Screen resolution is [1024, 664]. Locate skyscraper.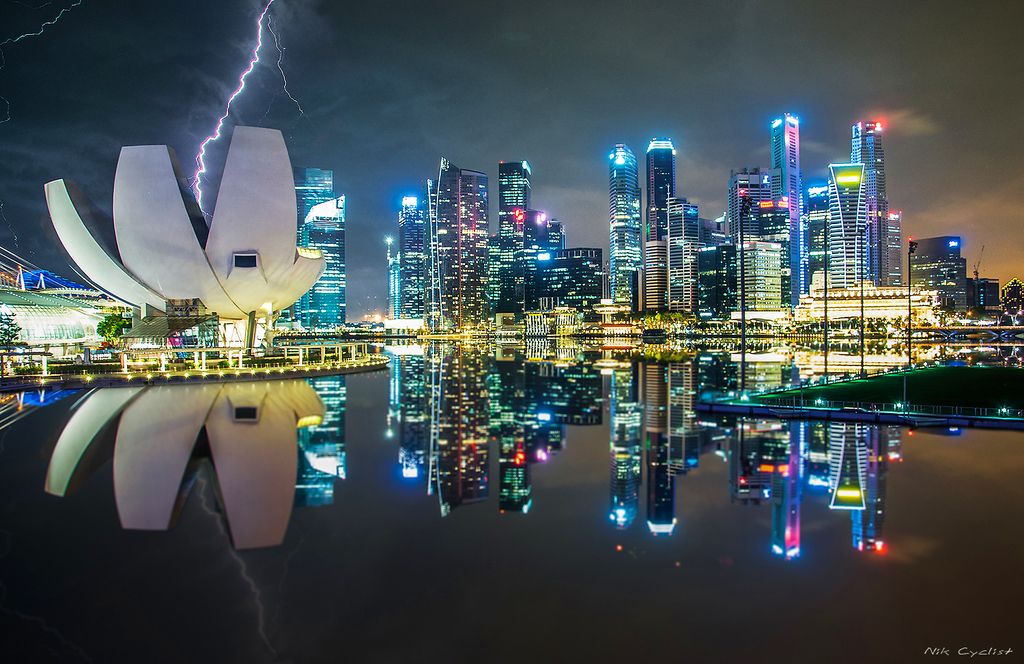
<box>659,207,700,315</box>.
